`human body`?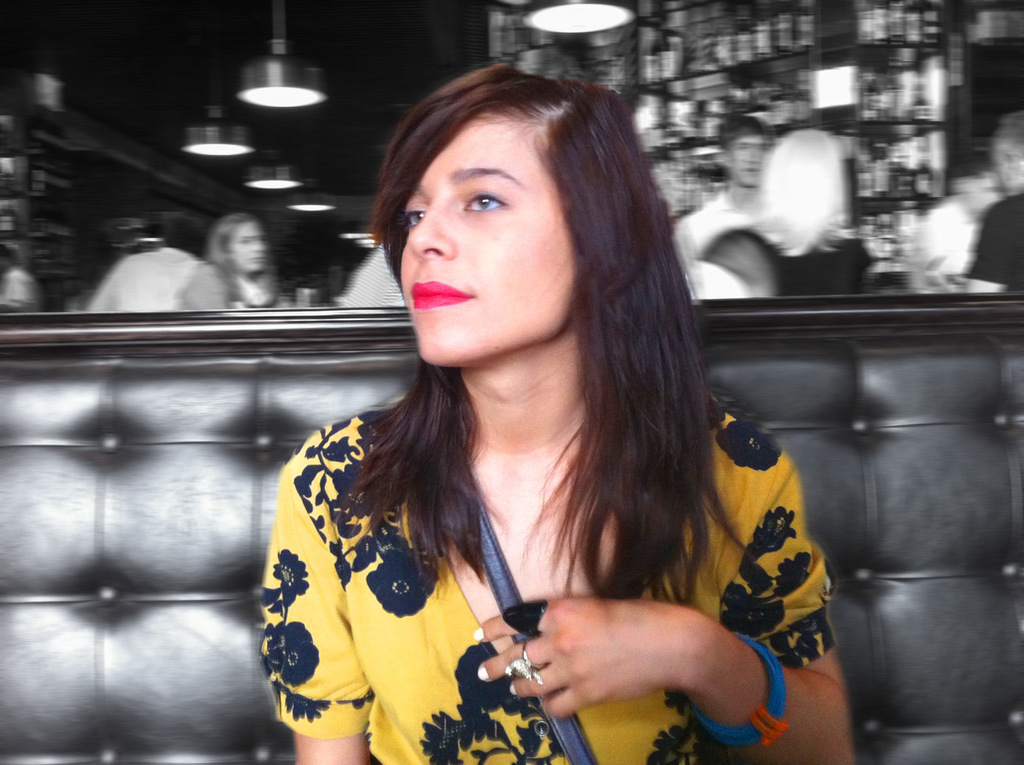
82,244,227,310
